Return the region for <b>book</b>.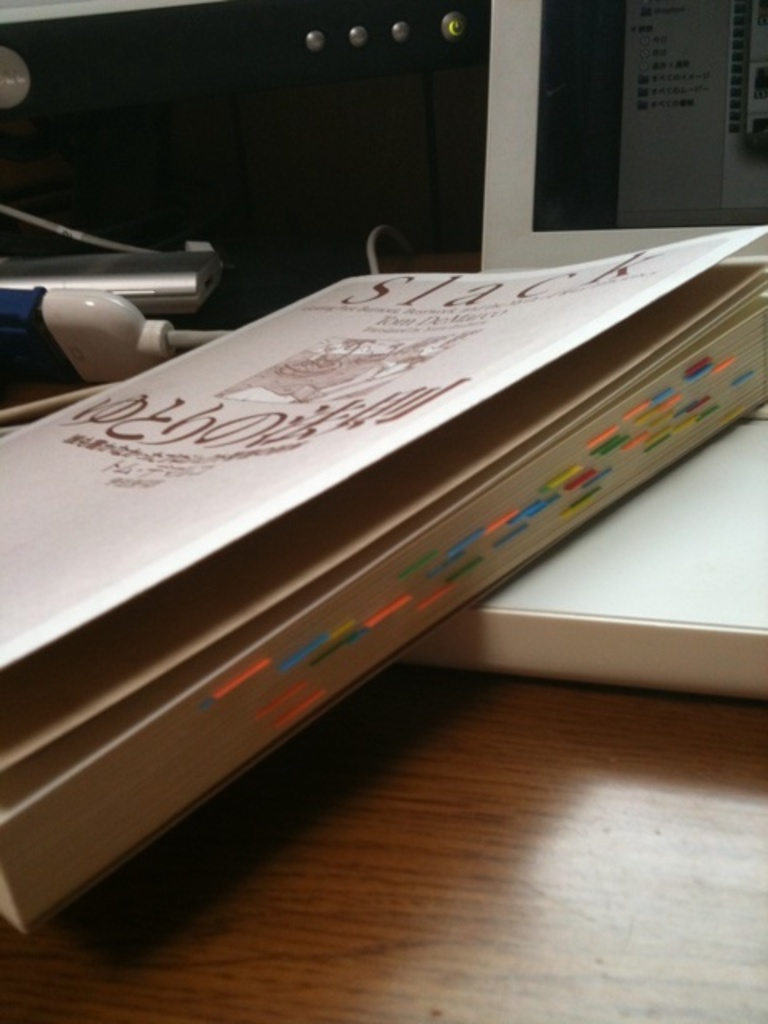
{"left": 0, "top": 206, "right": 766, "bottom": 942}.
